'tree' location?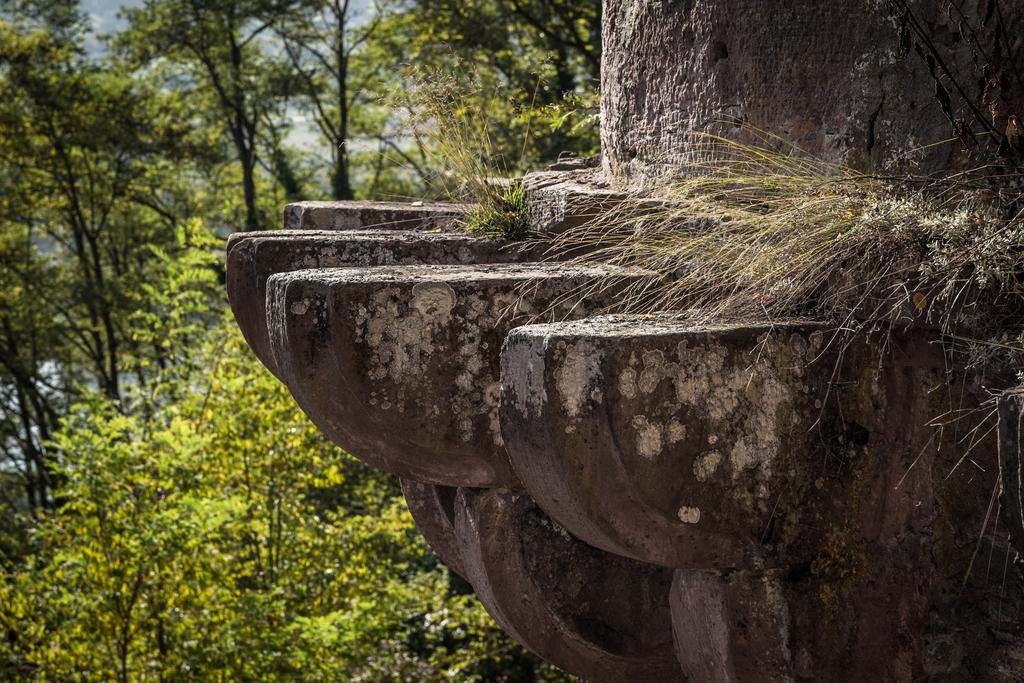
{"left": 367, "top": 0, "right": 619, "bottom": 172}
